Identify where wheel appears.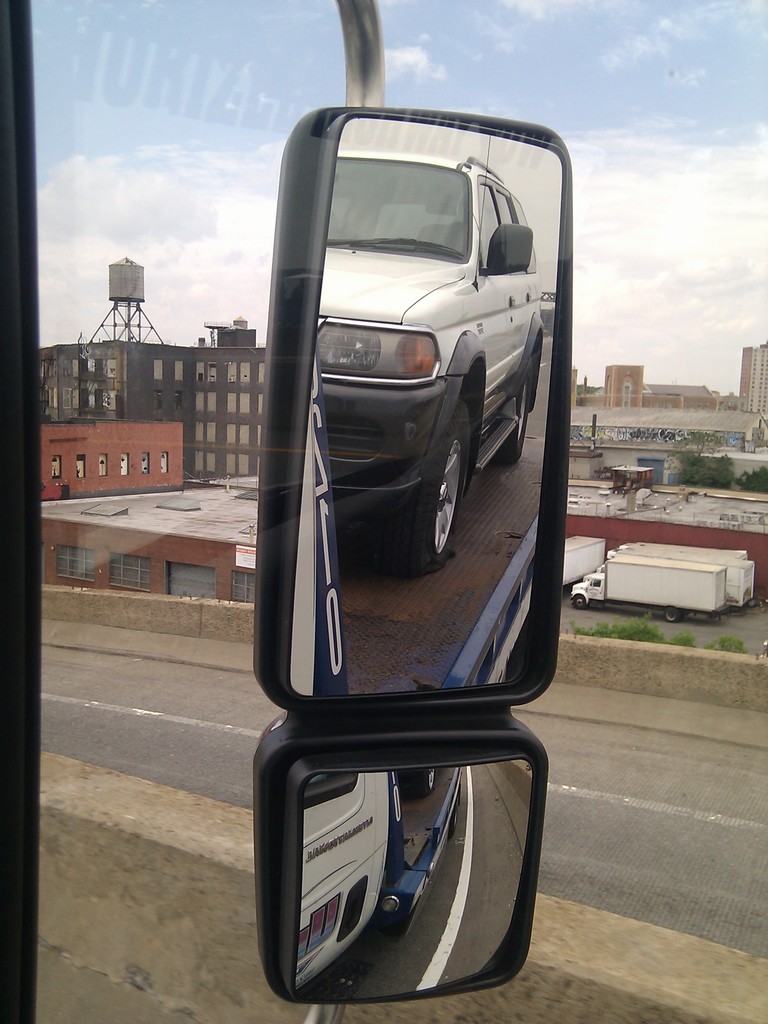
Appears at (667, 609, 682, 631).
